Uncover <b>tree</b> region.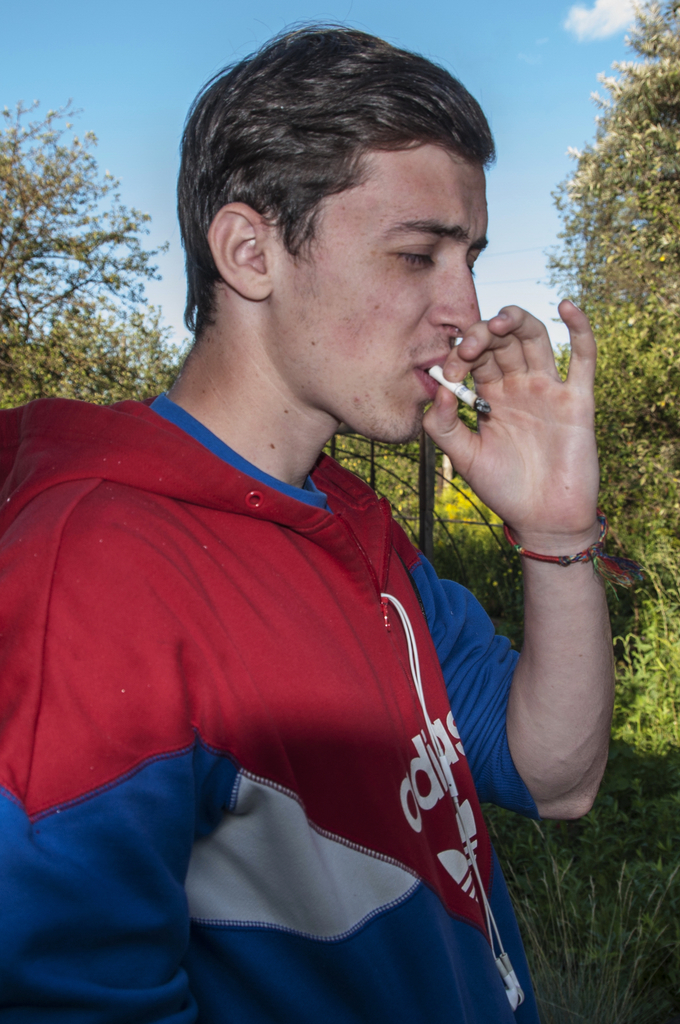
Uncovered: crop(491, 774, 679, 1023).
